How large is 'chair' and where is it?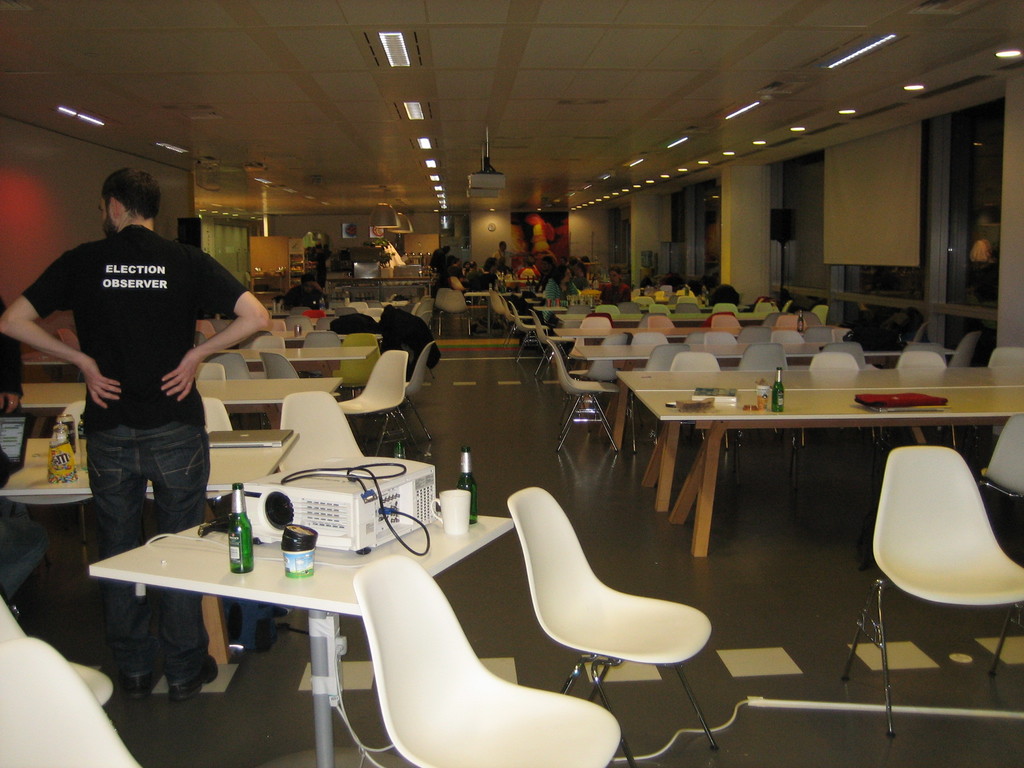
Bounding box: 402,341,432,439.
